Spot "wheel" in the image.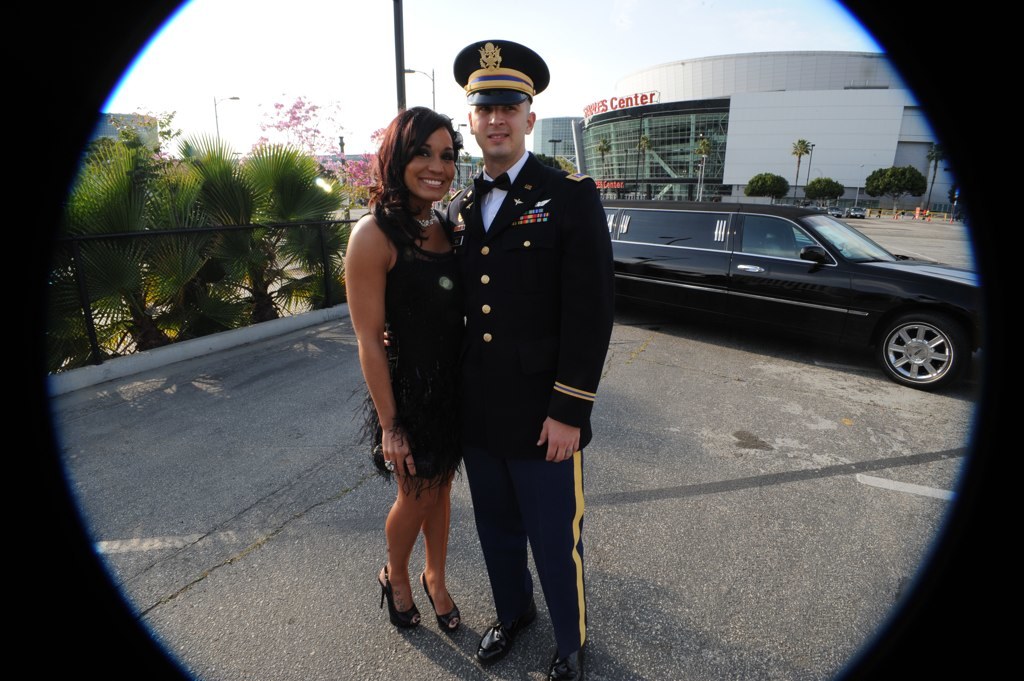
"wheel" found at {"x1": 881, "y1": 300, "x2": 967, "y2": 386}.
